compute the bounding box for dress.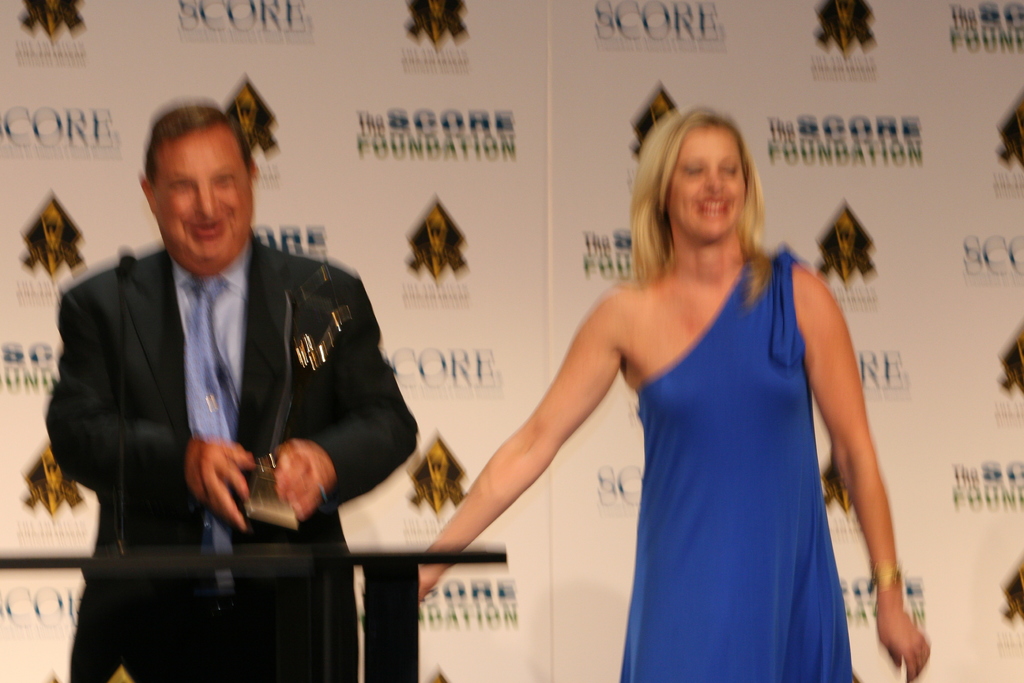
box(621, 249, 852, 682).
